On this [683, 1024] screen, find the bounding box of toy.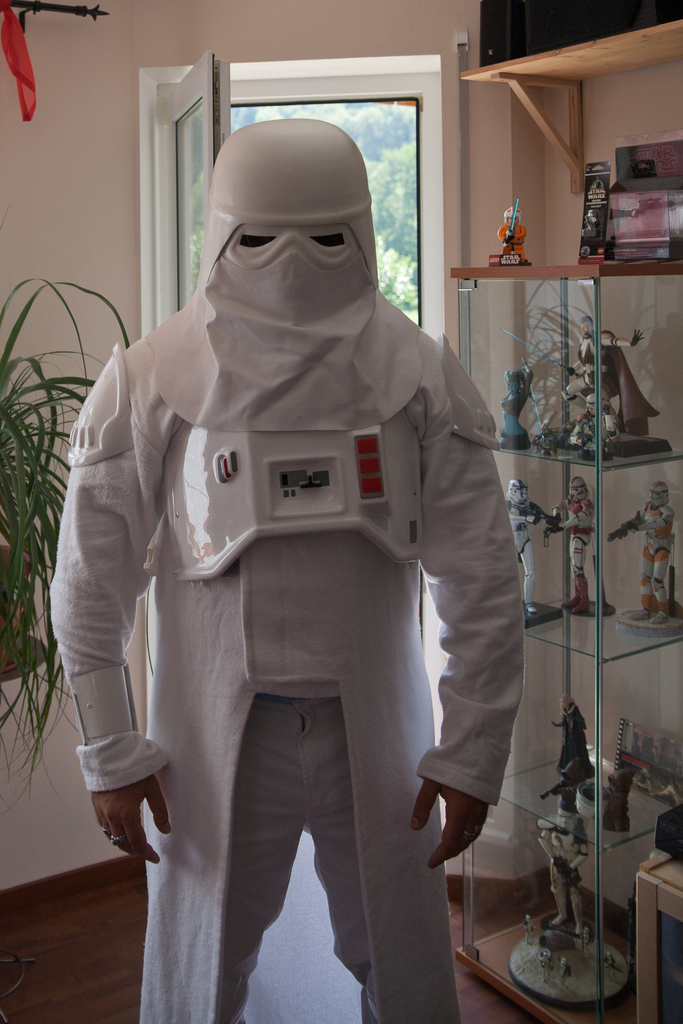
Bounding box: 552, 409, 595, 451.
